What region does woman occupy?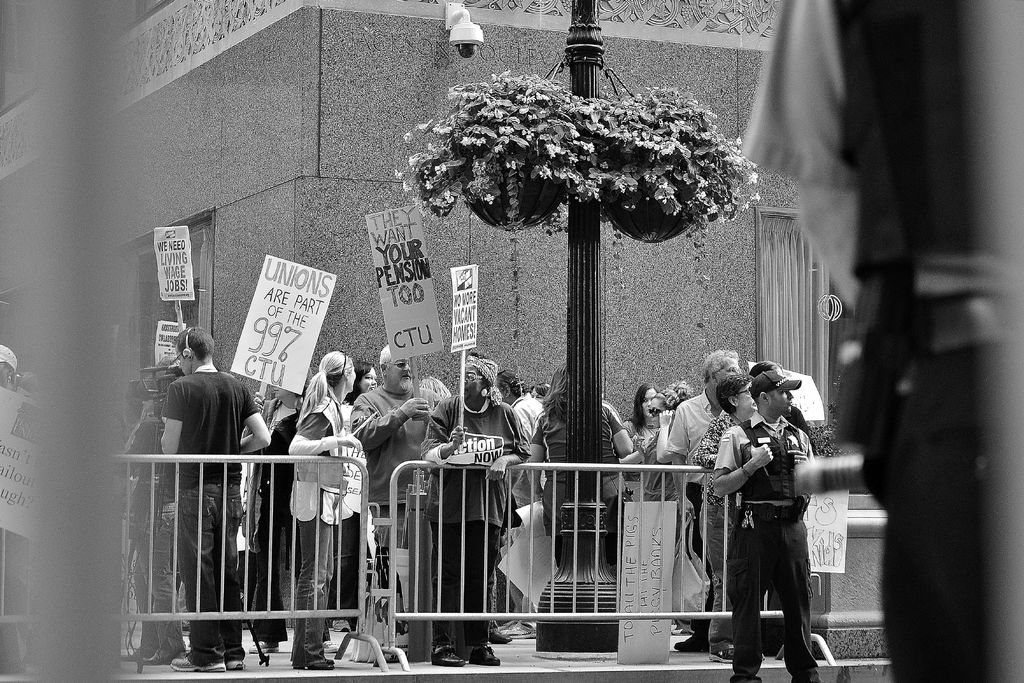
{"left": 333, "top": 359, "right": 383, "bottom": 638}.
